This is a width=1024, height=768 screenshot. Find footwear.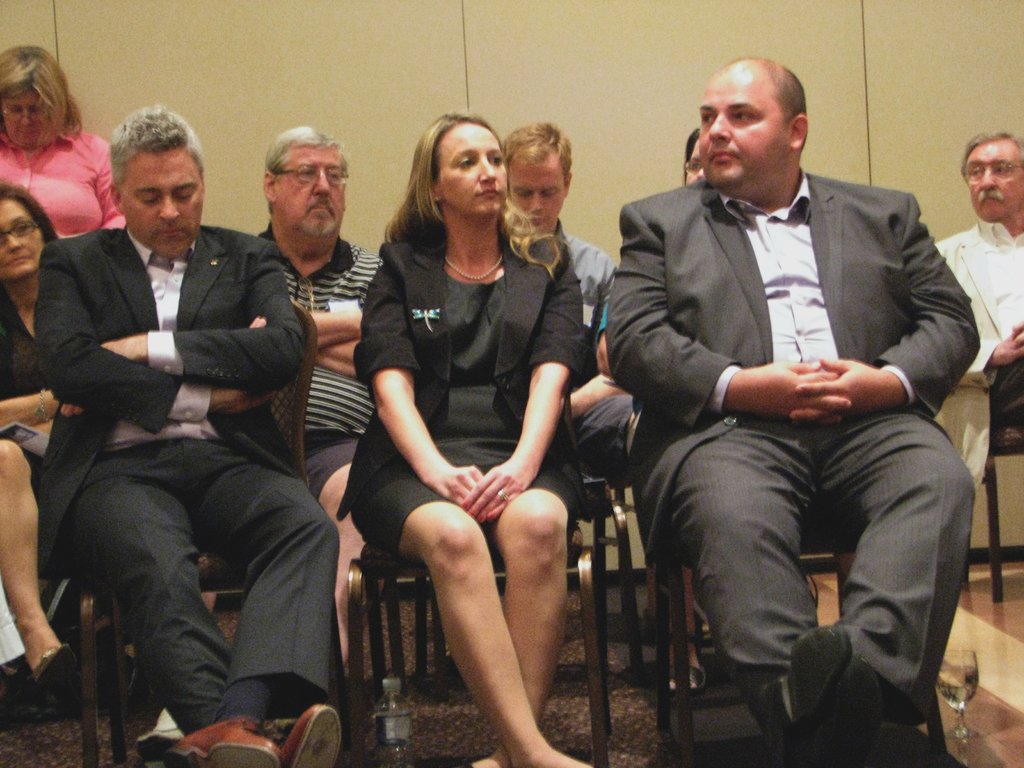
Bounding box: region(734, 624, 844, 764).
